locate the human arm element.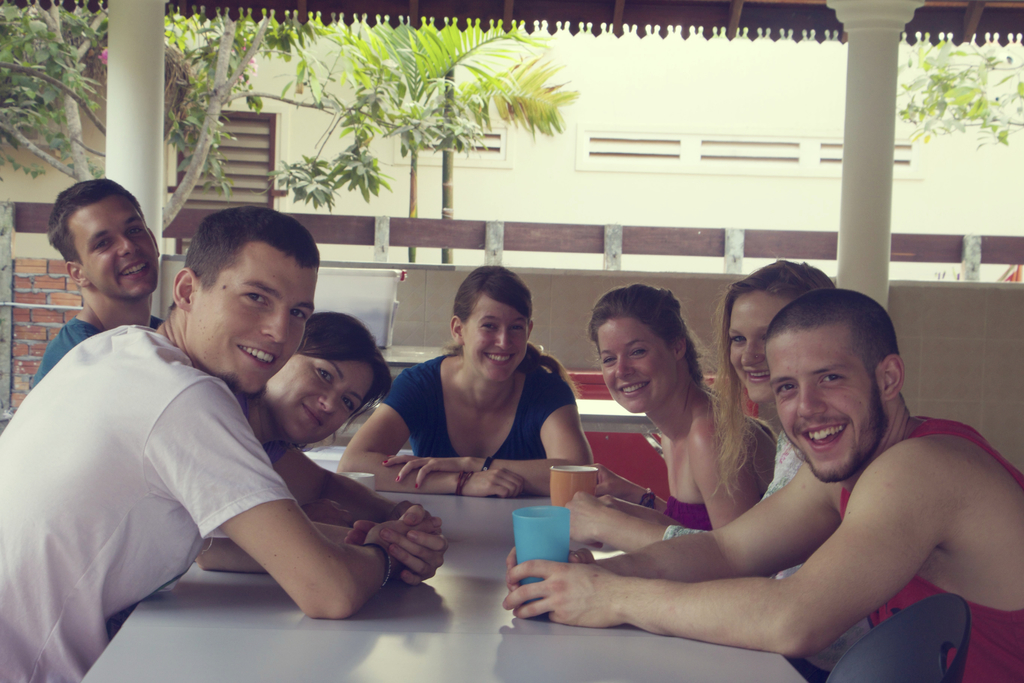
Element bbox: rect(196, 379, 405, 609).
